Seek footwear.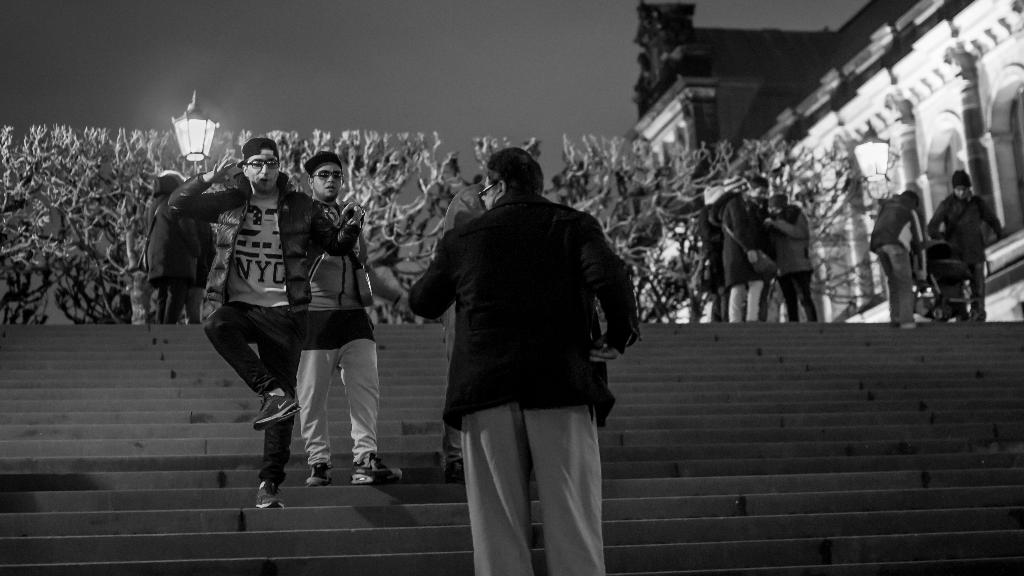
crop(253, 385, 300, 432).
